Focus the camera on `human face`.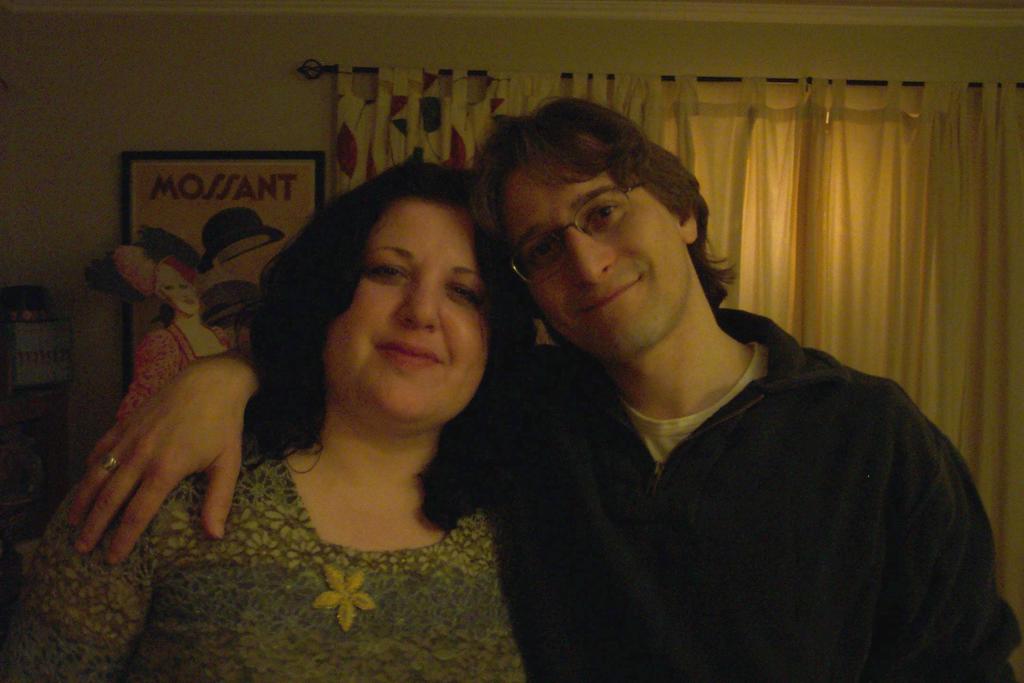
Focus region: {"left": 512, "top": 158, "right": 685, "bottom": 365}.
